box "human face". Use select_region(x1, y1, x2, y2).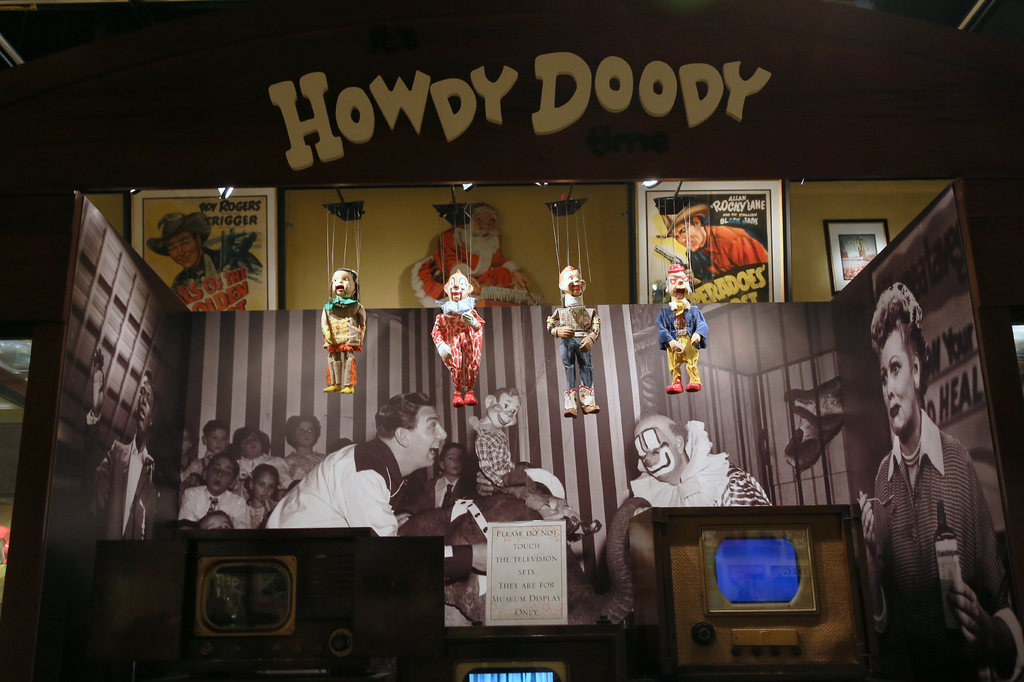
select_region(171, 229, 197, 267).
